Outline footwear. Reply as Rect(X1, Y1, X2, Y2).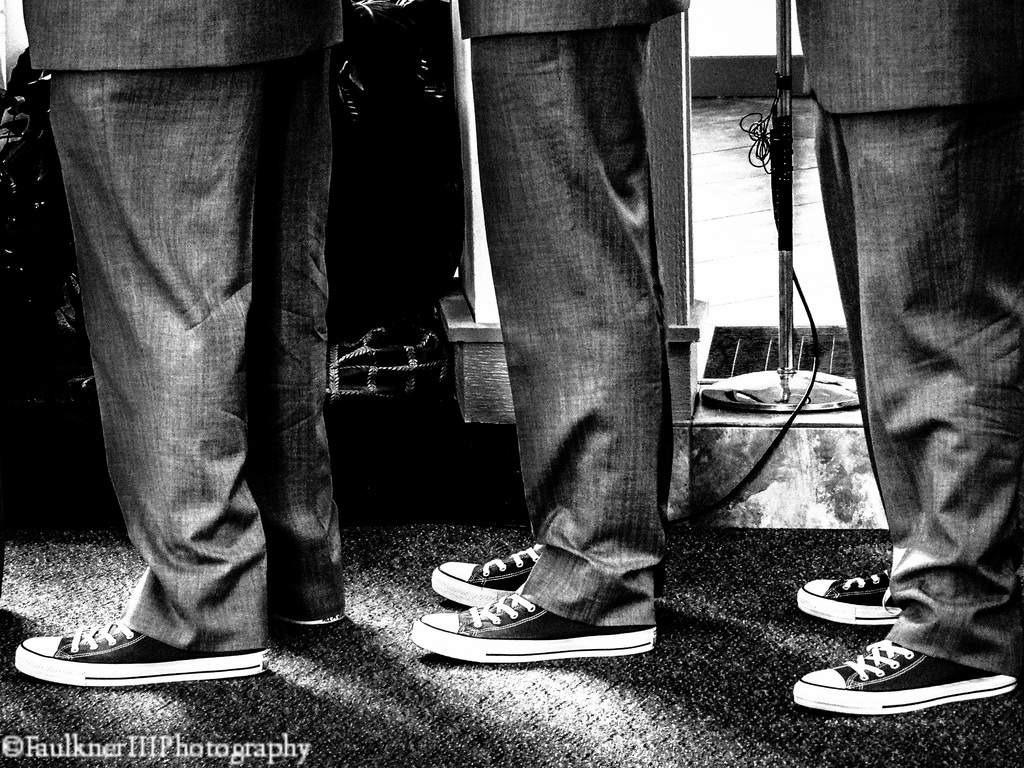
Rect(430, 540, 542, 607).
